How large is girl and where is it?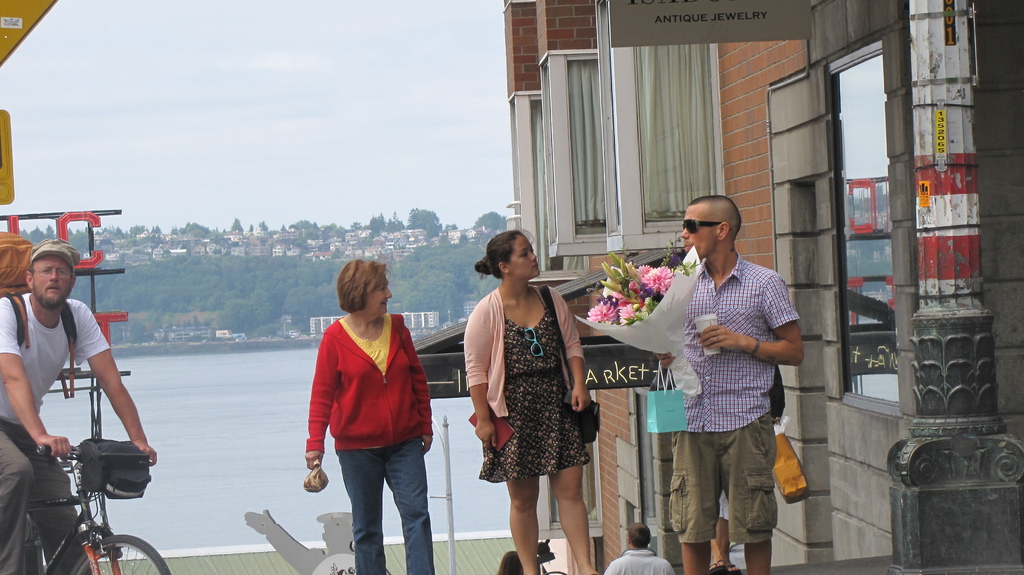
Bounding box: (460, 225, 598, 574).
